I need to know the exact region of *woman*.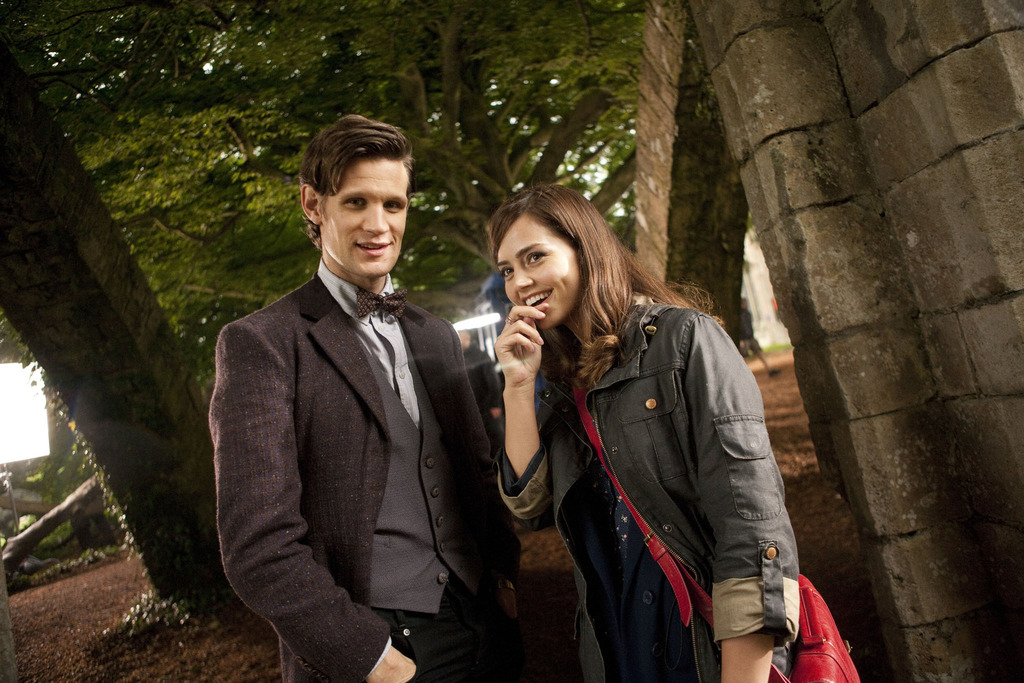
Region: 470:173:865:682.
